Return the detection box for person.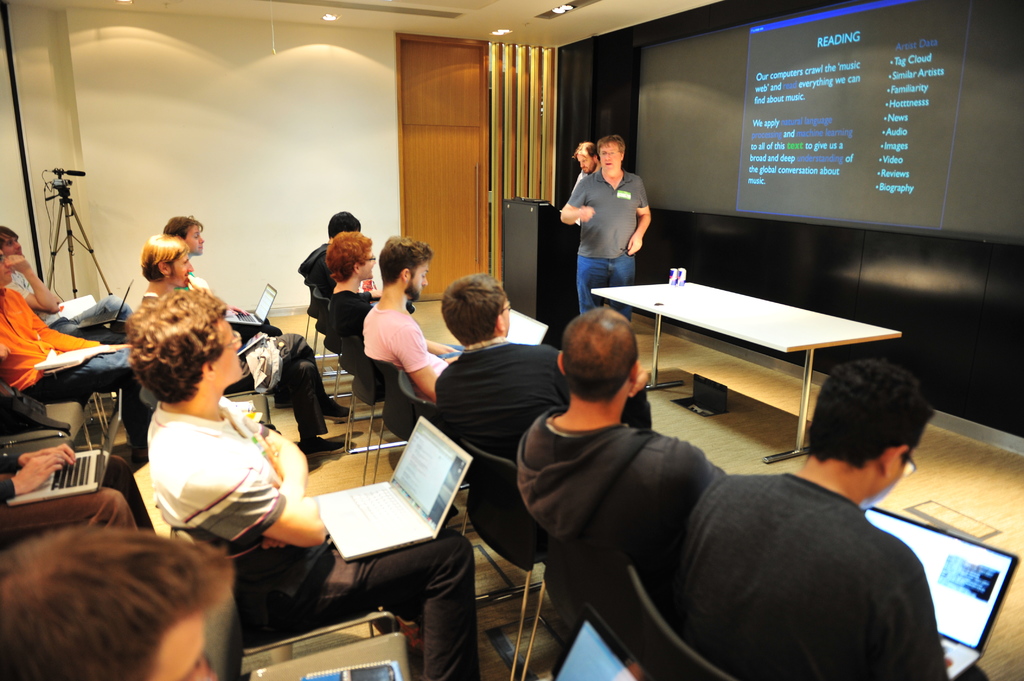
region(0, 442, 157, 534).
